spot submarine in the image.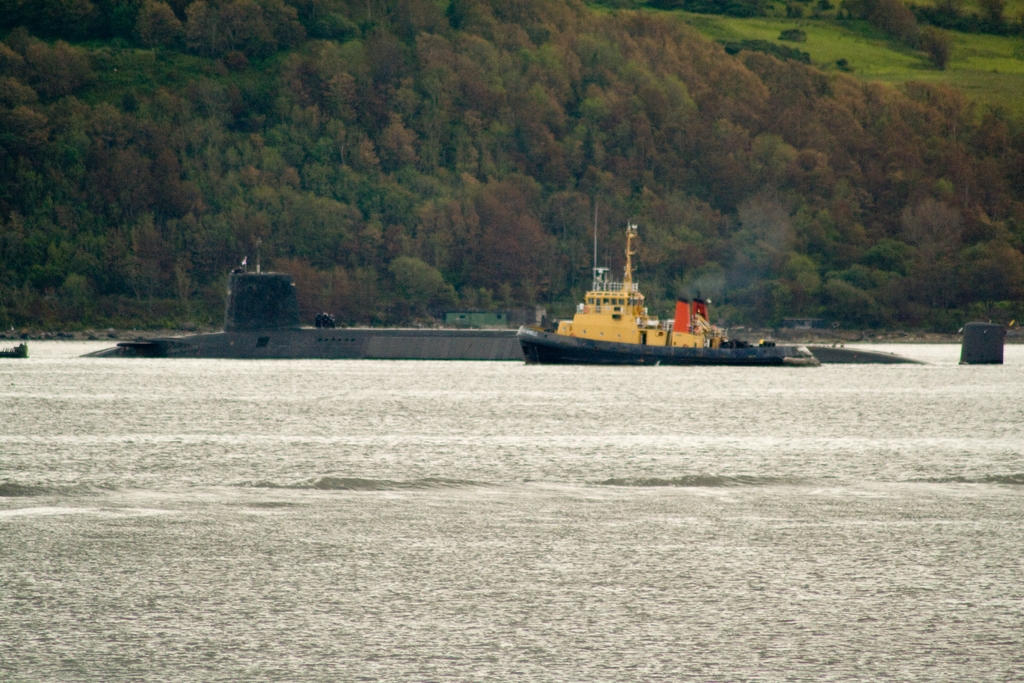
submarine found at <region>514, 318, 1006, 365</region>.
